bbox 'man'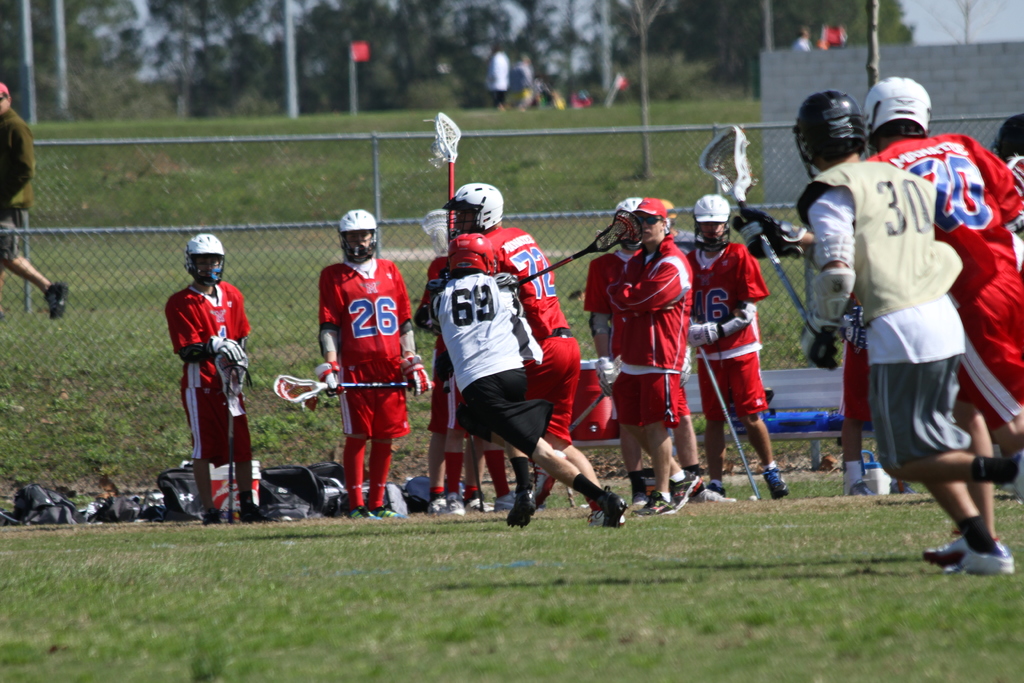
box=[606, 200, 694, 499]
